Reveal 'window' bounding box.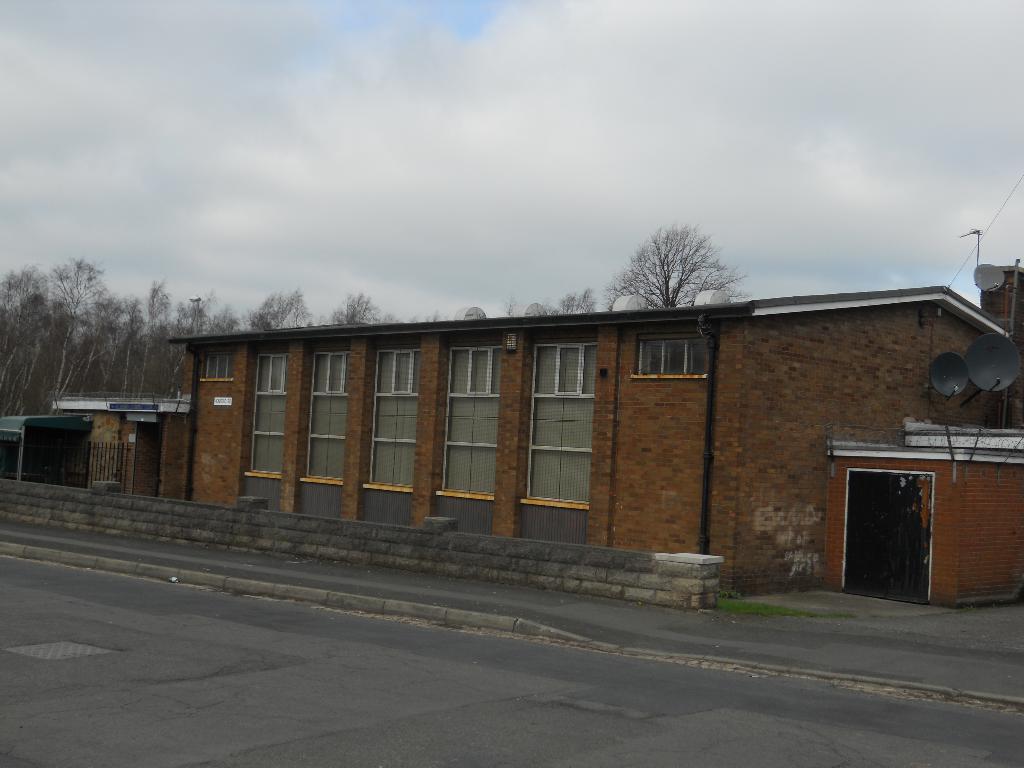
Revealed: [314, 352, 350, 392].
